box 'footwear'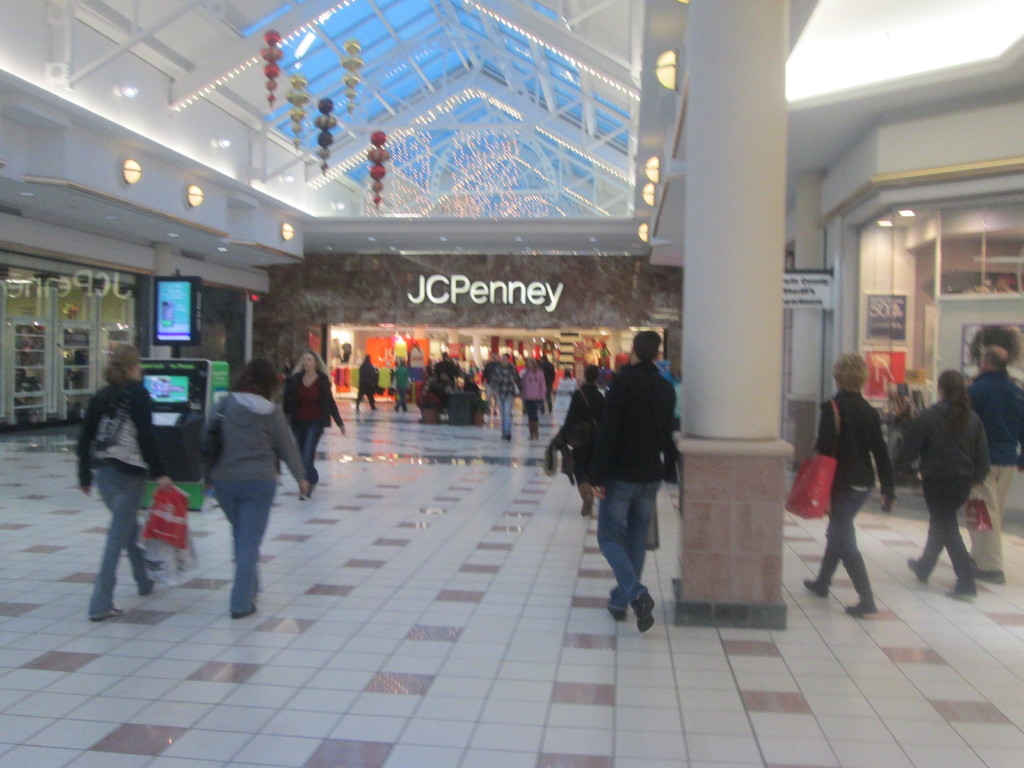
<box>631,593,654,633</box>
